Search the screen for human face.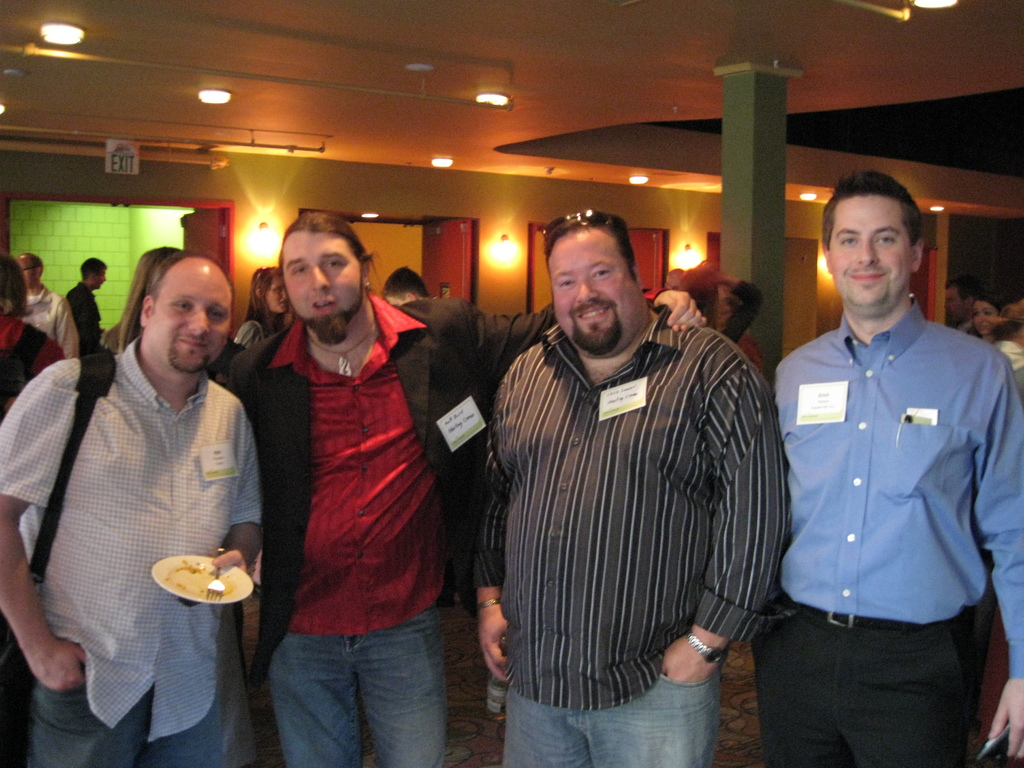
Found at [669, 283, 684, 289].
